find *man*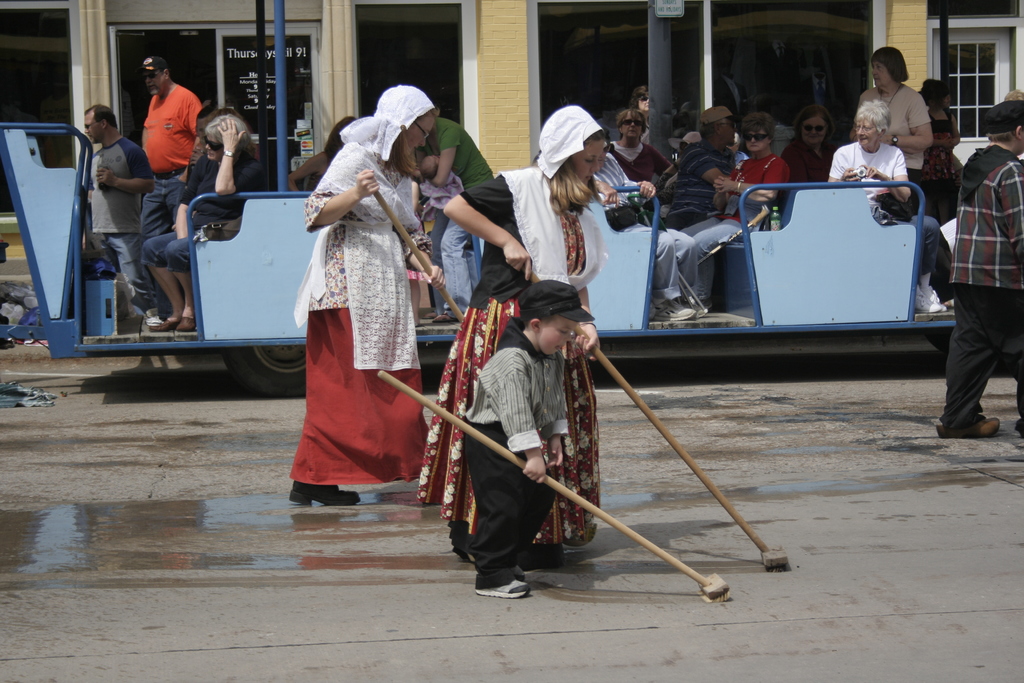
detection(942, 115, 1023, 447)
